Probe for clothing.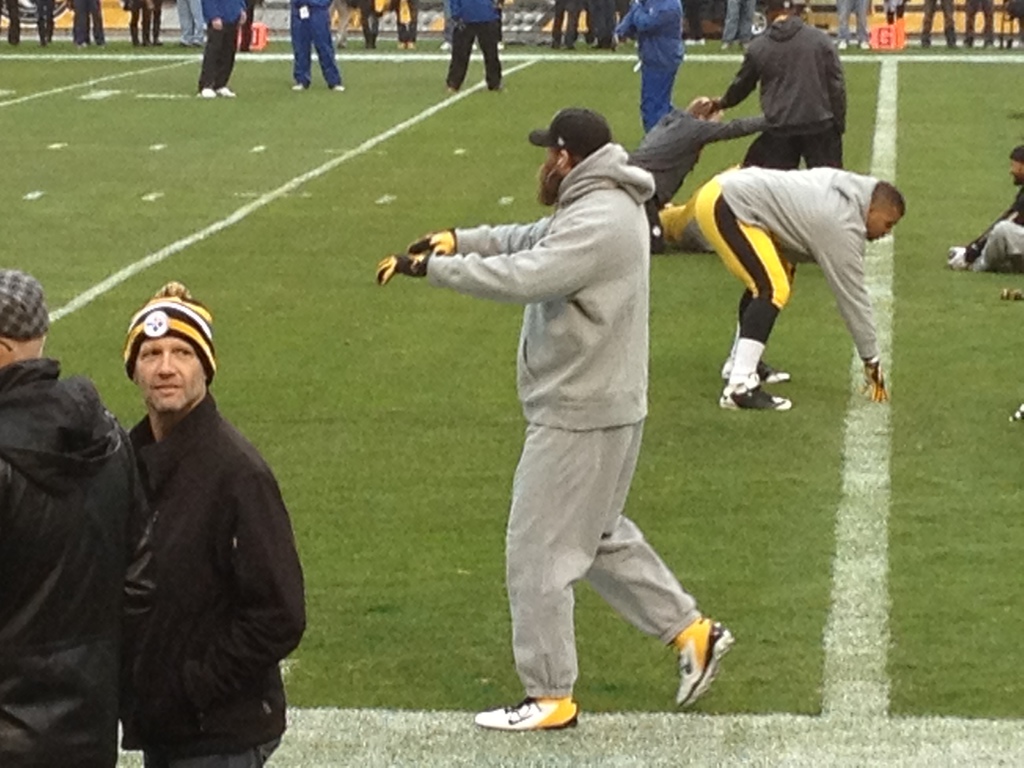
Probe result: <box>444,0,501,91</box>.
